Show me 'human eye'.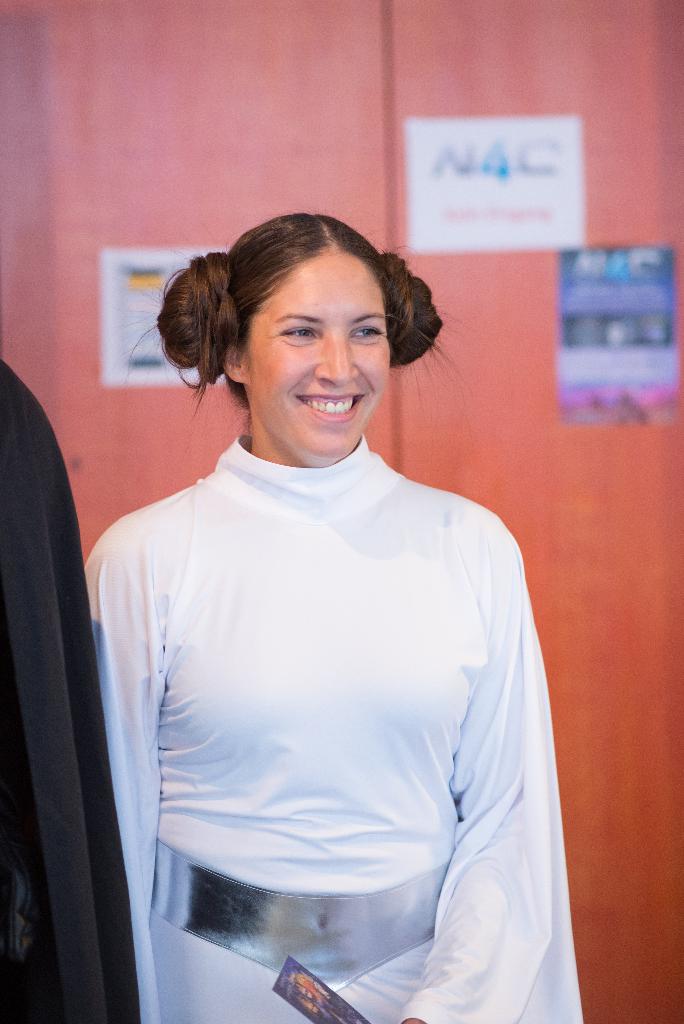
'human eye' is here: x1=349 y1=323 x2=384 y2=340.
